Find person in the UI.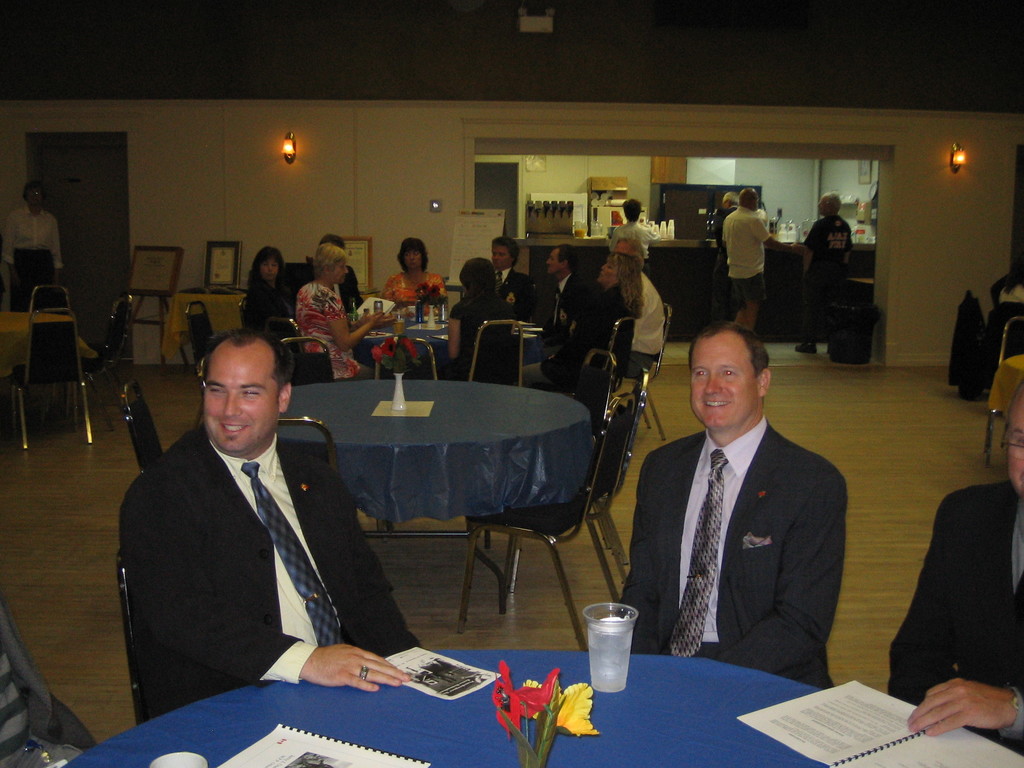
UI element at left=794, top=191, right=856, bottom=353.
